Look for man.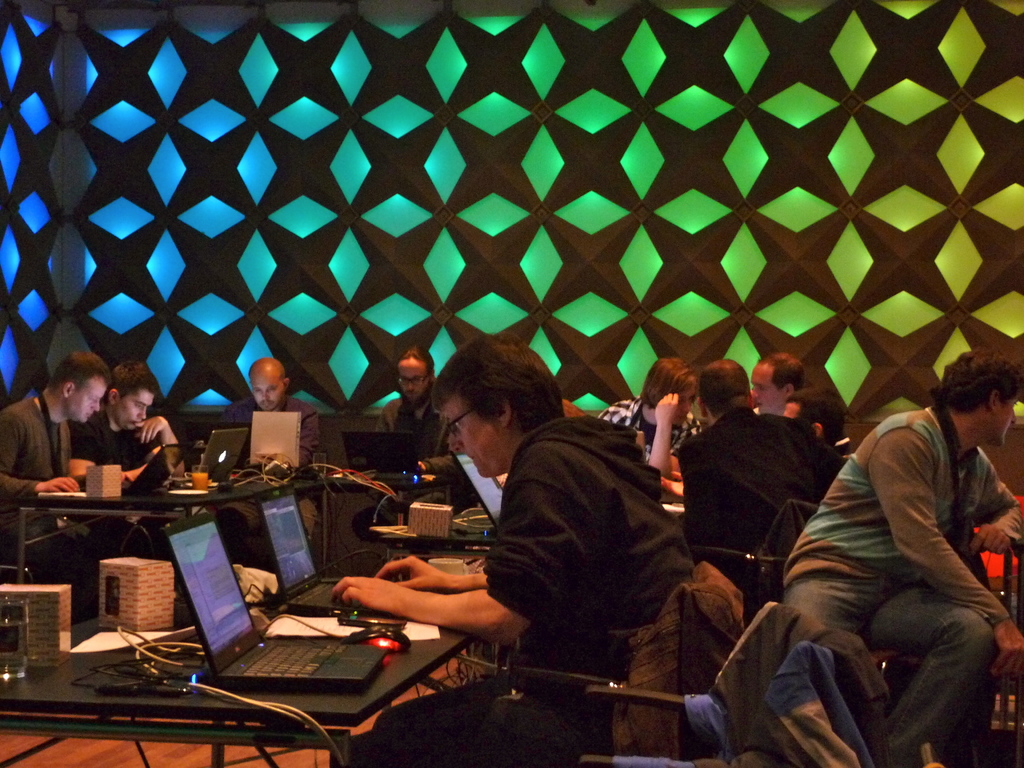
Found: <bbox>677, 351, 840, 627</bbox>.
